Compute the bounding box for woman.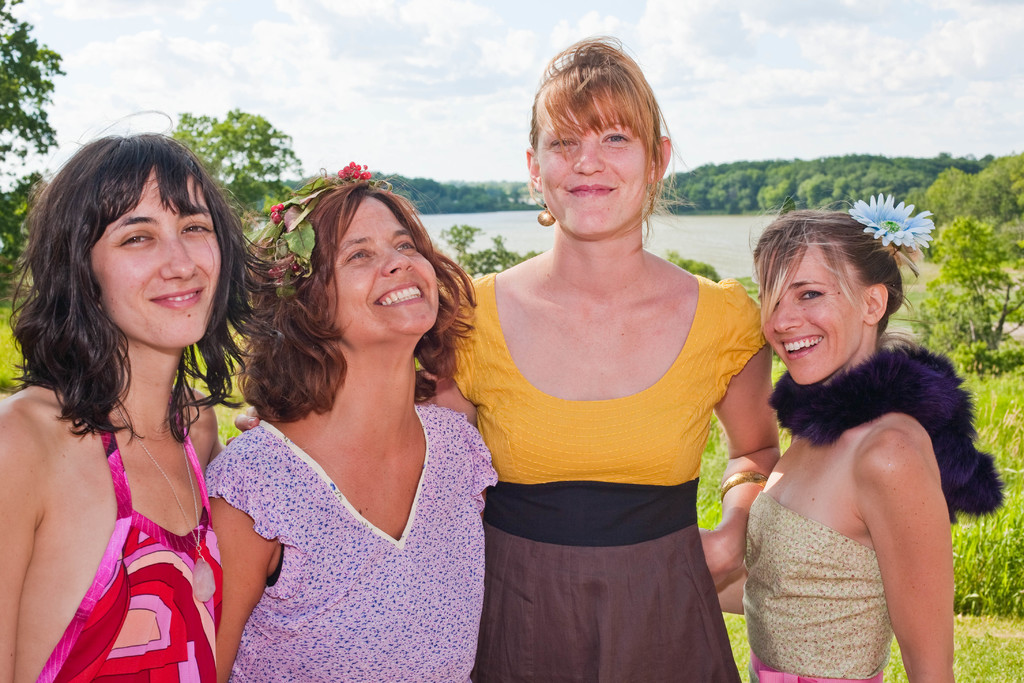
(716, 188, 1000, 671).
